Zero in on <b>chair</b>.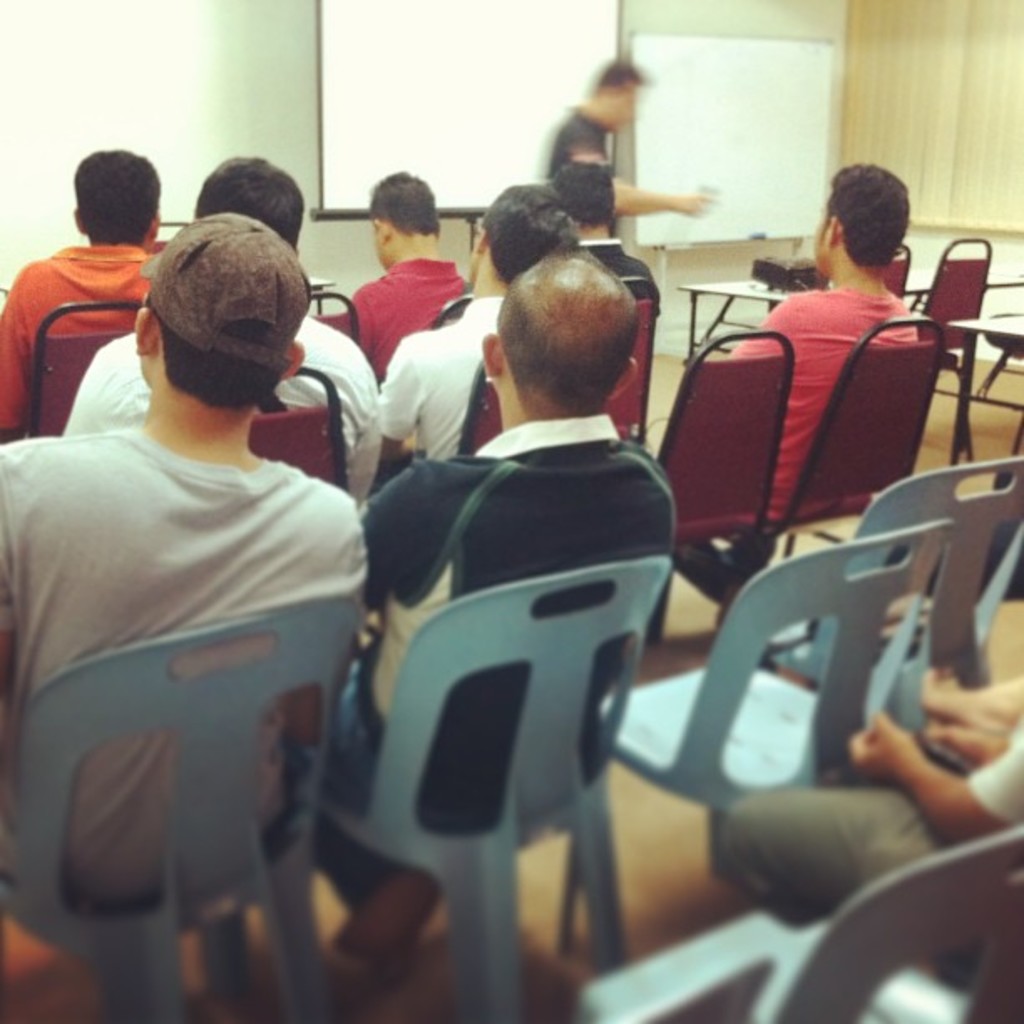
Zeroed in: (7,584,363,1022).
